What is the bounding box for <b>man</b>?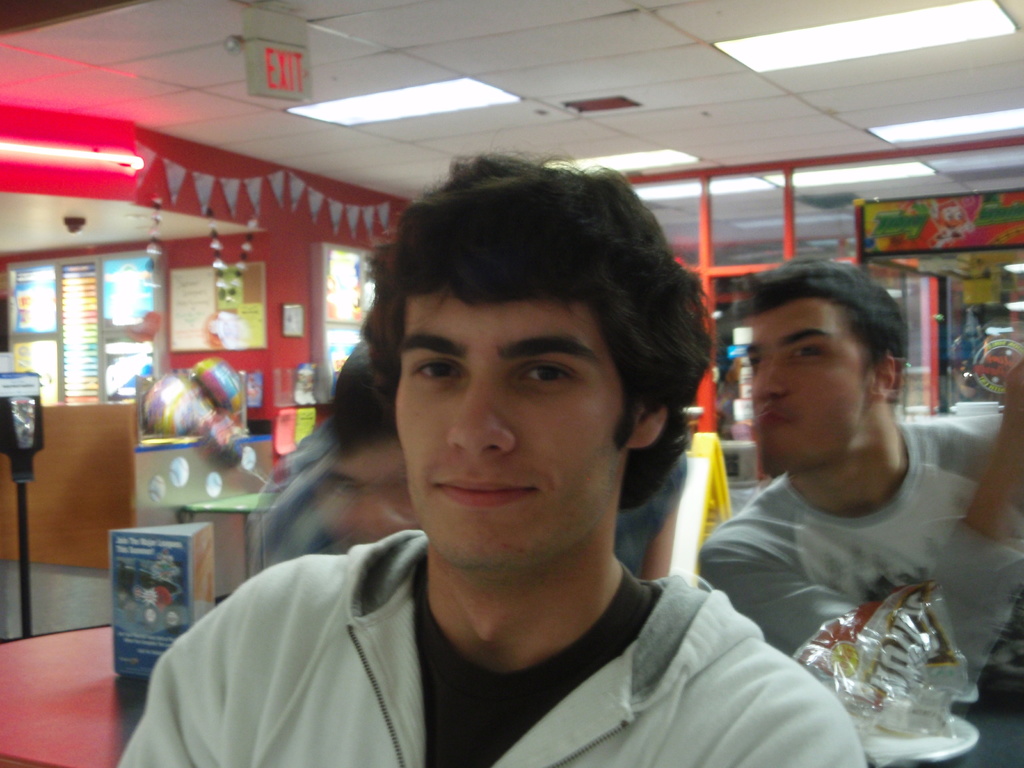
(x1=678, y1=267, x2=1006, y2=716).
